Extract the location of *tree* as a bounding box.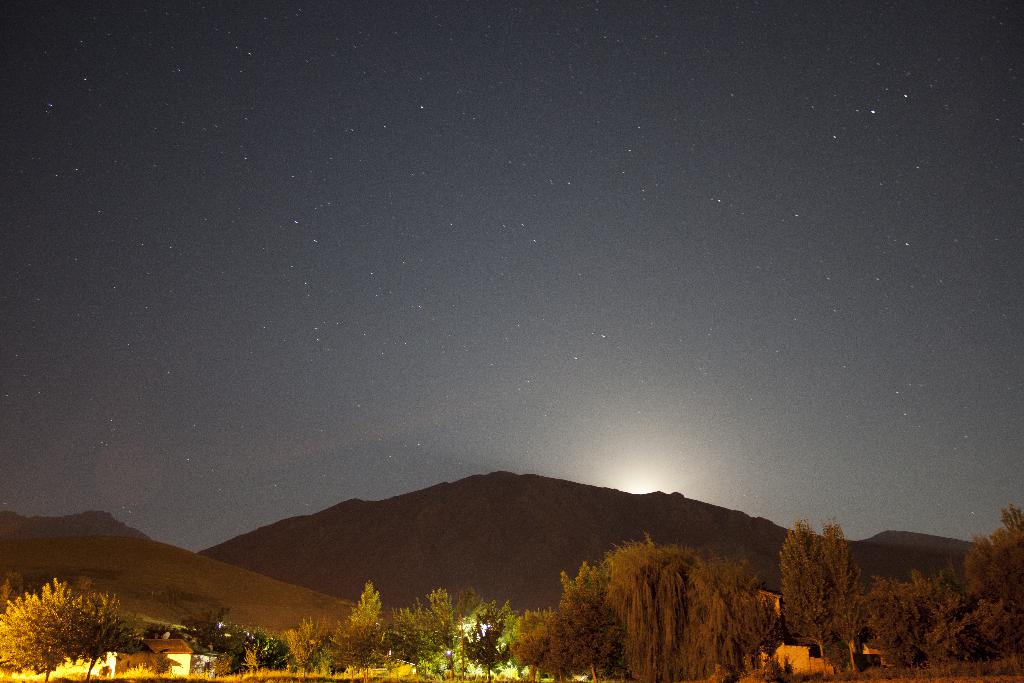
(142, 619, 259, 682).
